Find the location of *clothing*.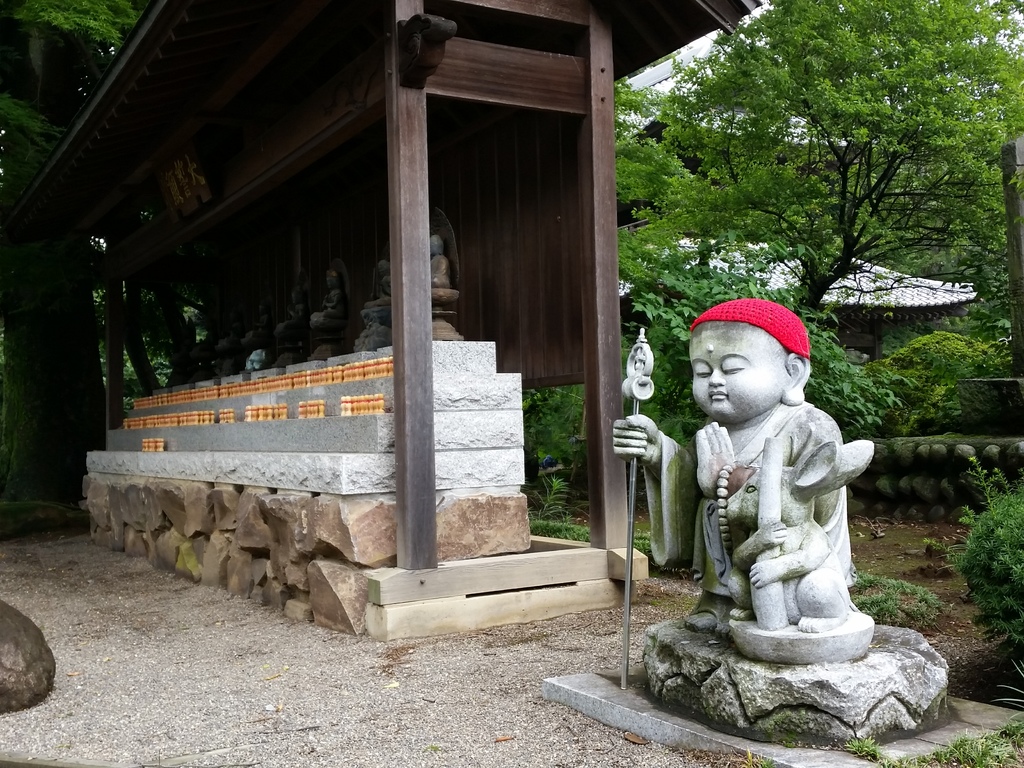
Location: 636:405:852:610.
